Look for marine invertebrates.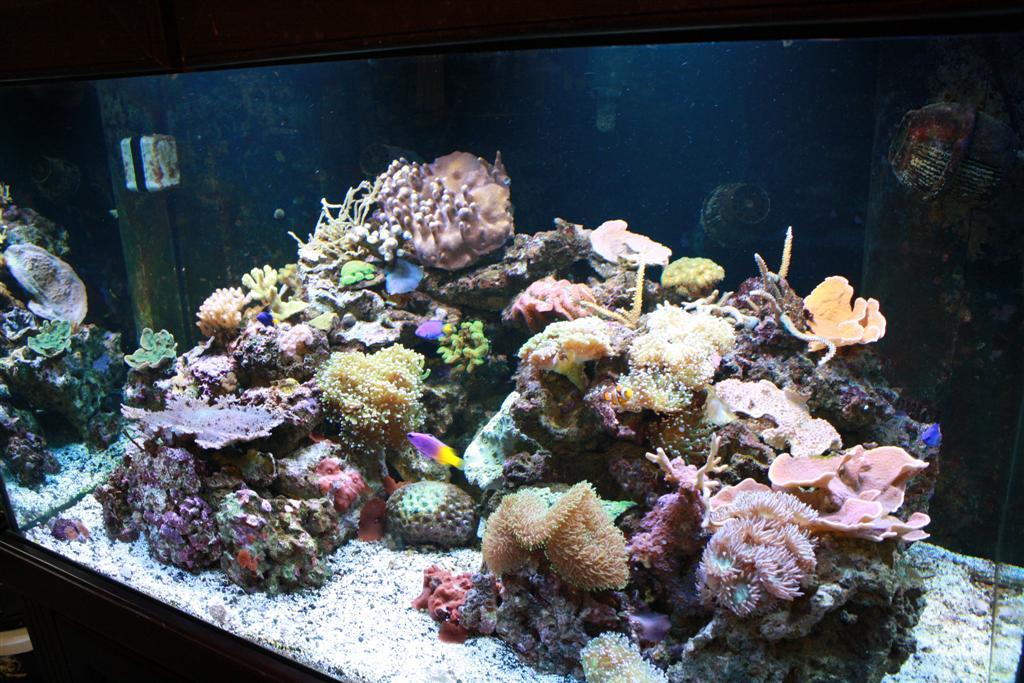
Found: <bbox>535, 478, 634, 616</bbox>.
